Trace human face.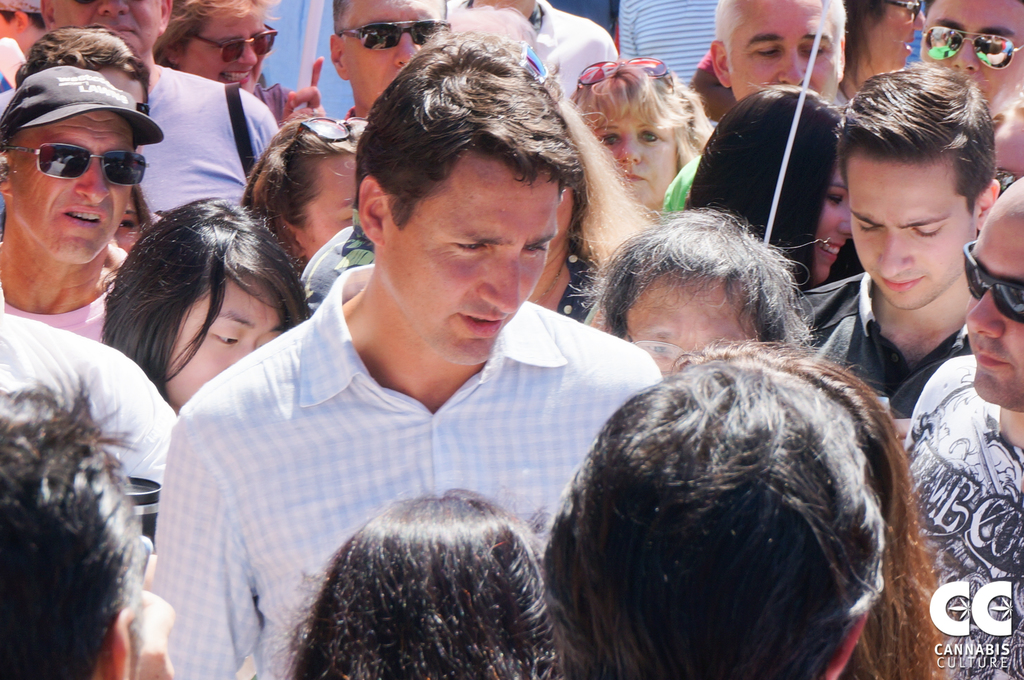
Traced to Rect(183, 0, 271, 86).
